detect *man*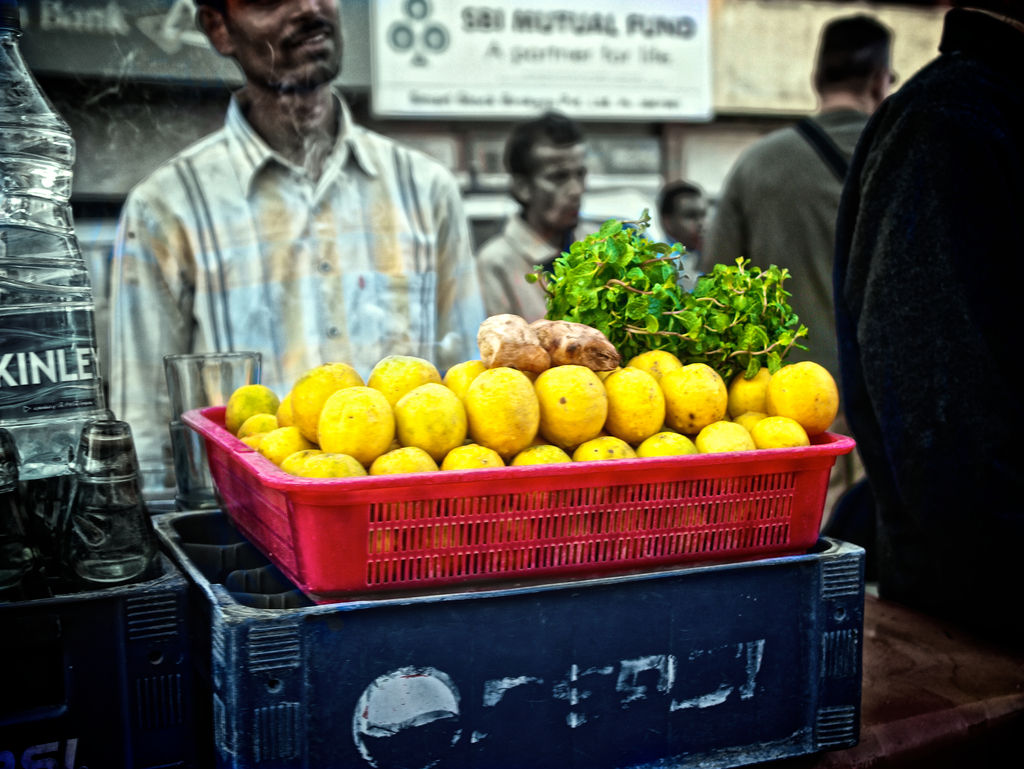
85,19,500,420
